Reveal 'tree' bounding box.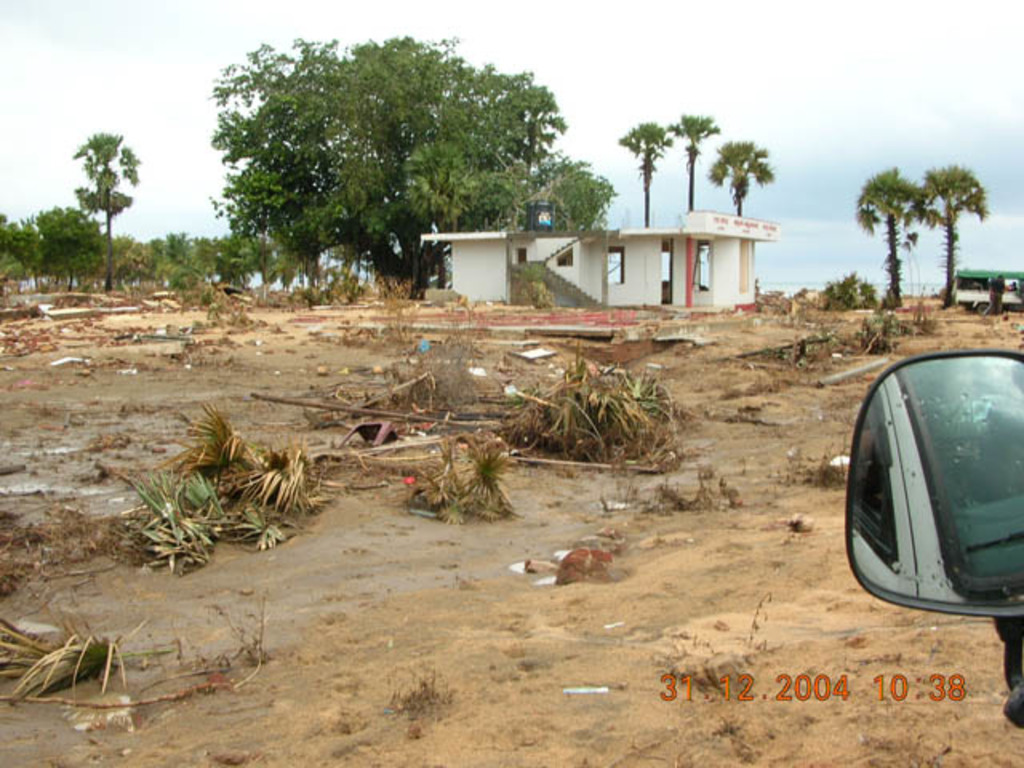
Revealed: (670,112,722,216).
